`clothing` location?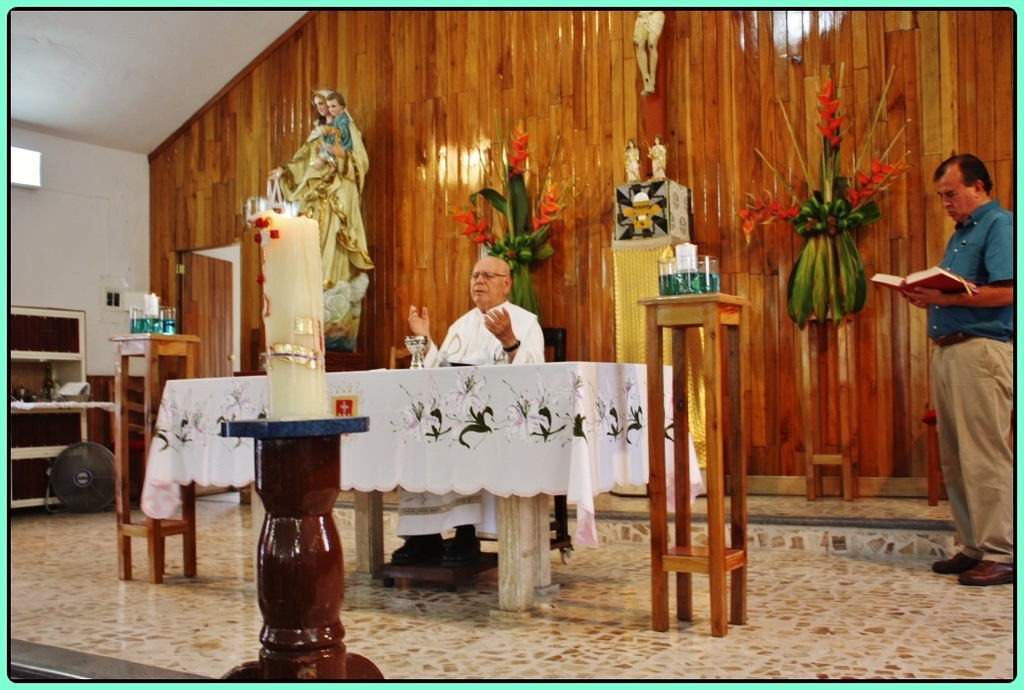
BBox(924, 198, 1023, 559)
